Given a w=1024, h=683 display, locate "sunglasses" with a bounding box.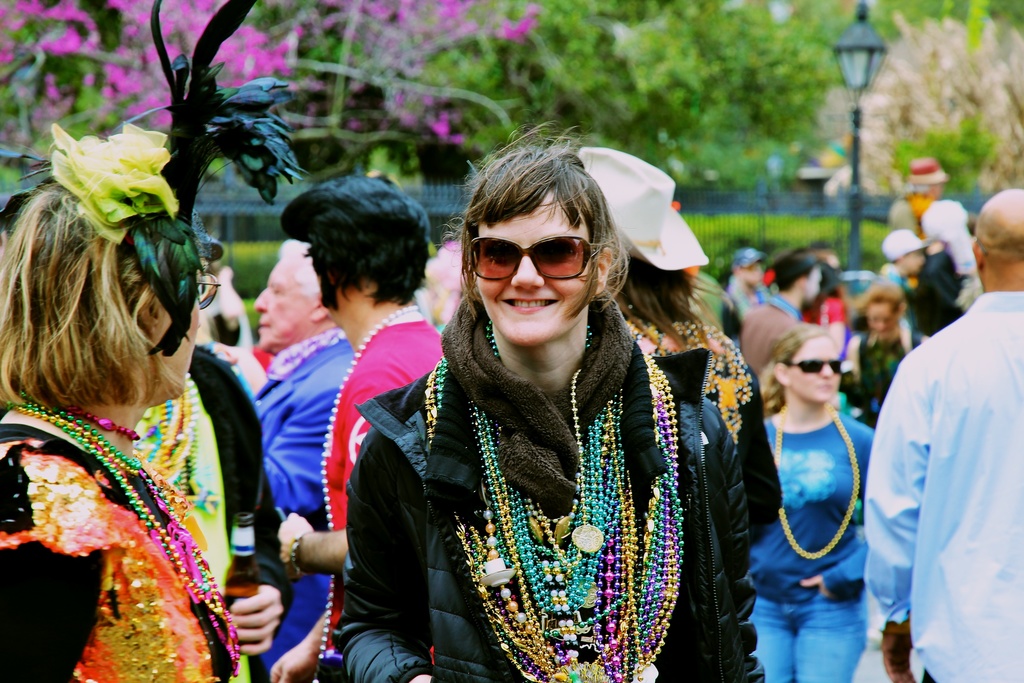
Located: pyautogui.locateOnScreen(470, 229, 601, 294).
